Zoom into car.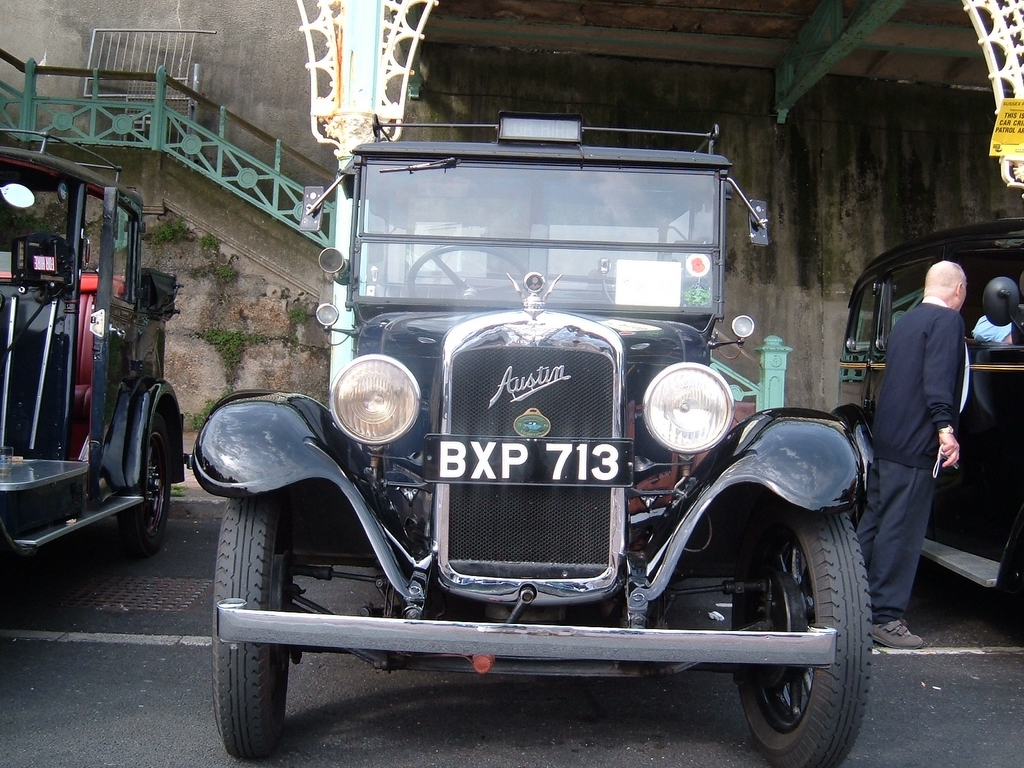
Zoom target: left=186, top=115, right=870, bottom=767.
